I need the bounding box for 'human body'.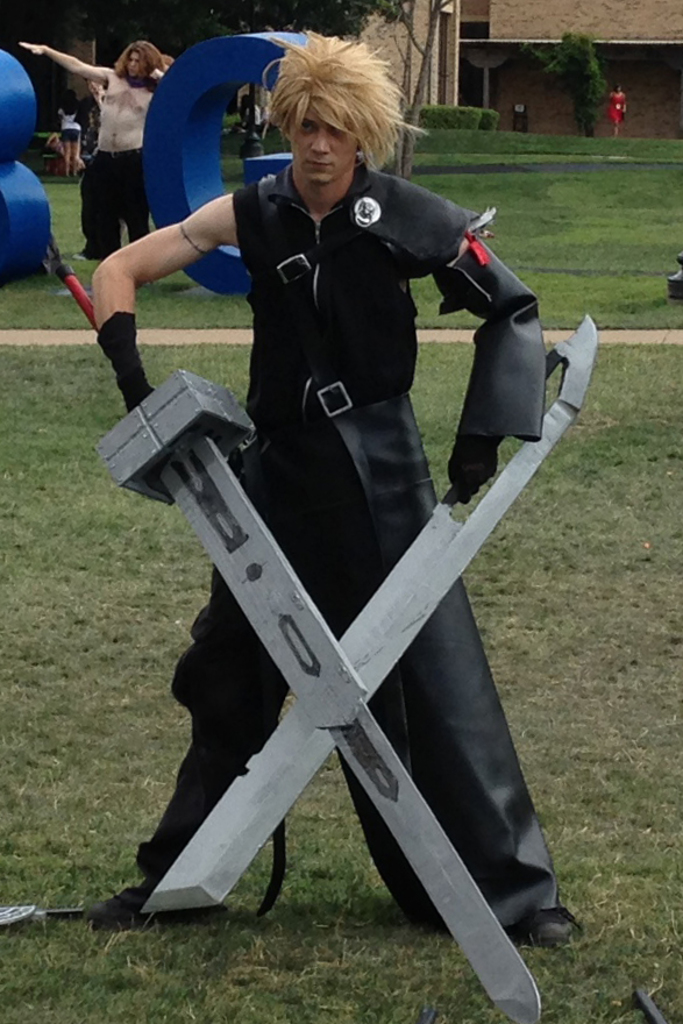
Here it is: bbox=(91, 54, 541, 927).
